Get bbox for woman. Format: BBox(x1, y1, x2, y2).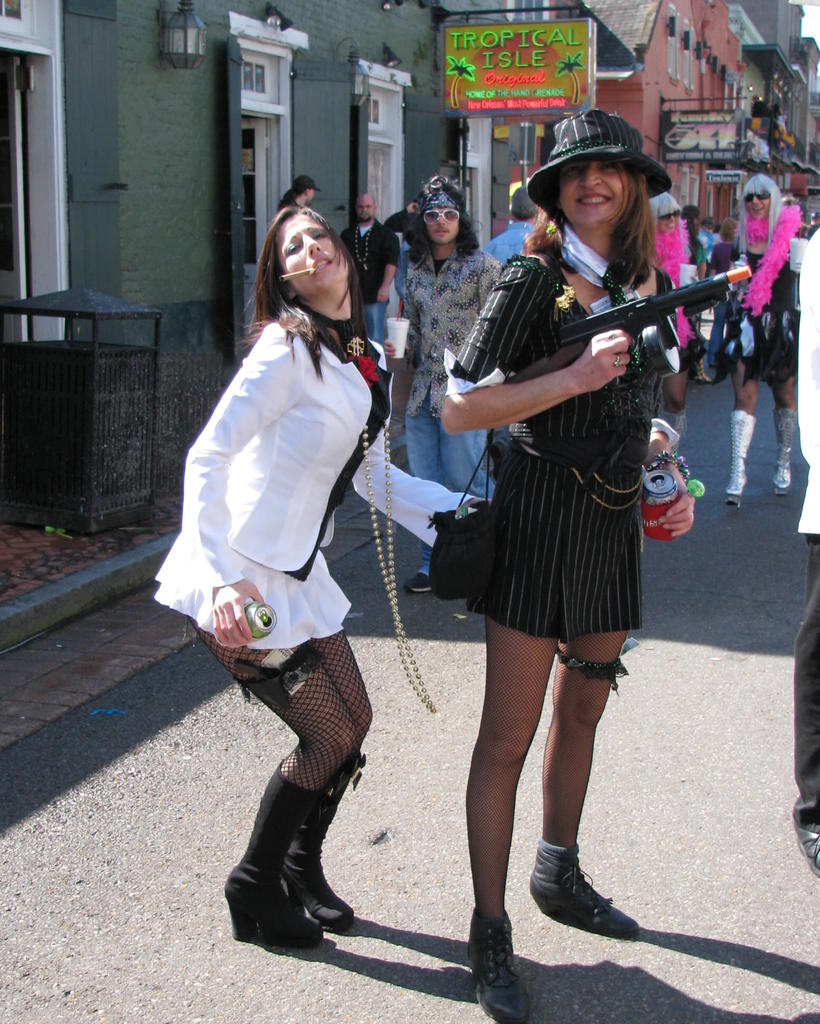
BBox(434, 106, 666, 1023).
